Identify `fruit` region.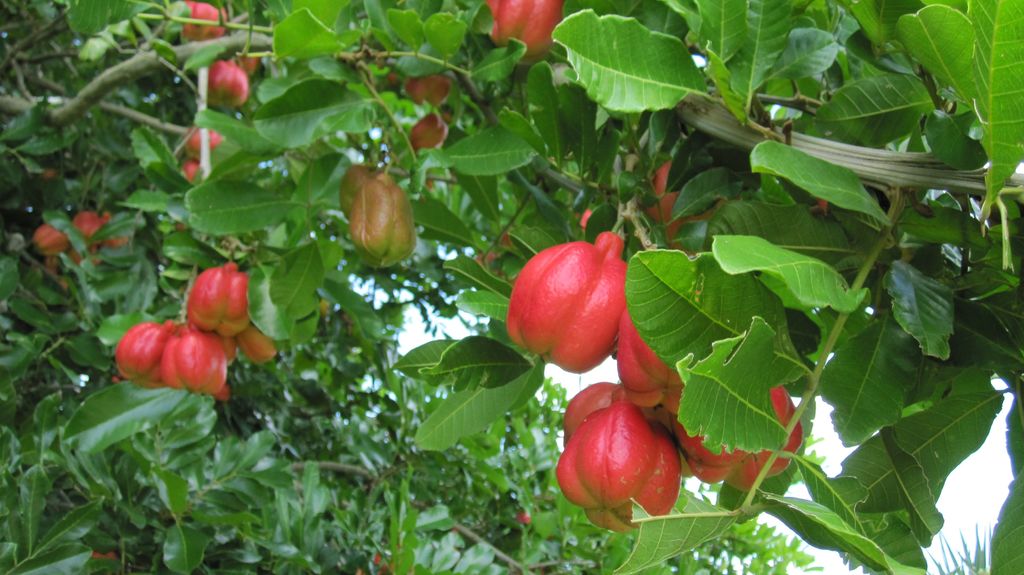
Region: left=207, top=60, right=248, bottom=111.
